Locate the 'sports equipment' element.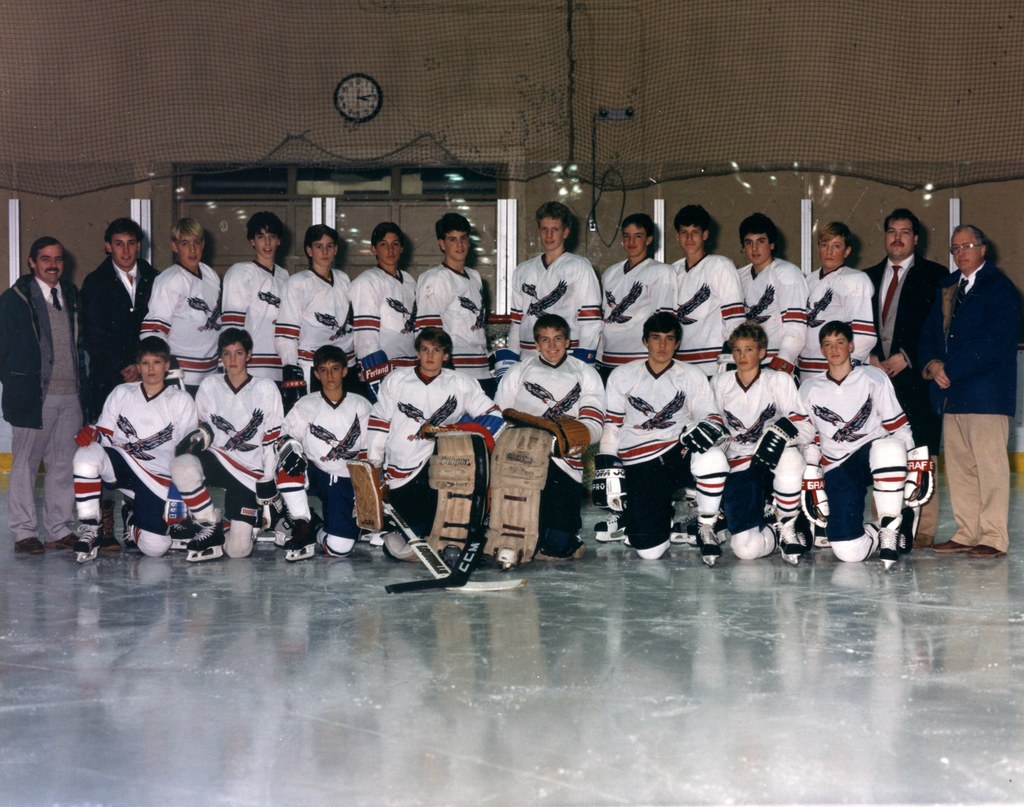
Element bbox: 688,506,728,545.
